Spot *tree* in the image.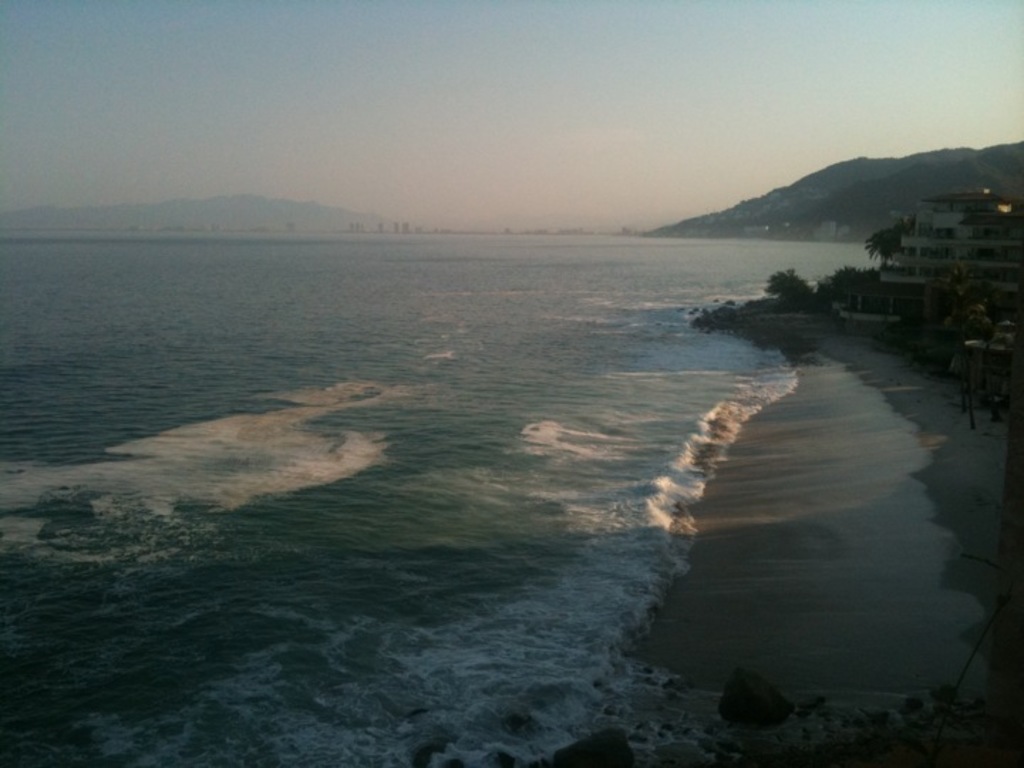
*tree* found at [left=866, top=225, right=909, bottom=274].
